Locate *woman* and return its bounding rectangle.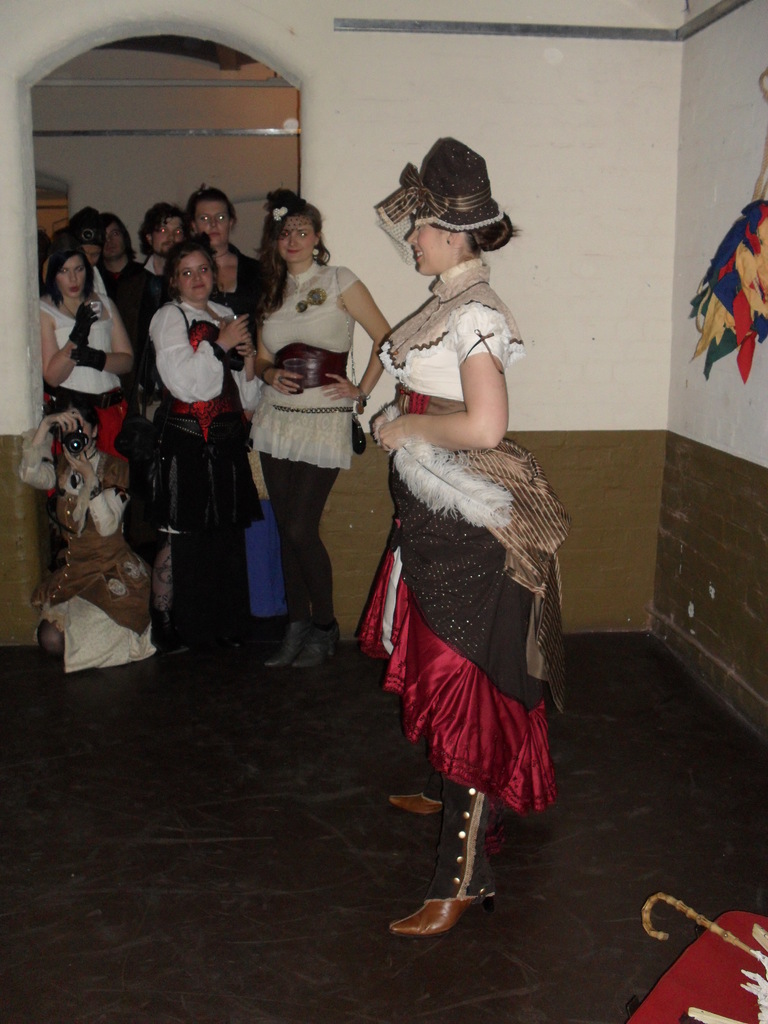
BBox(139, 234, 262, 660).
